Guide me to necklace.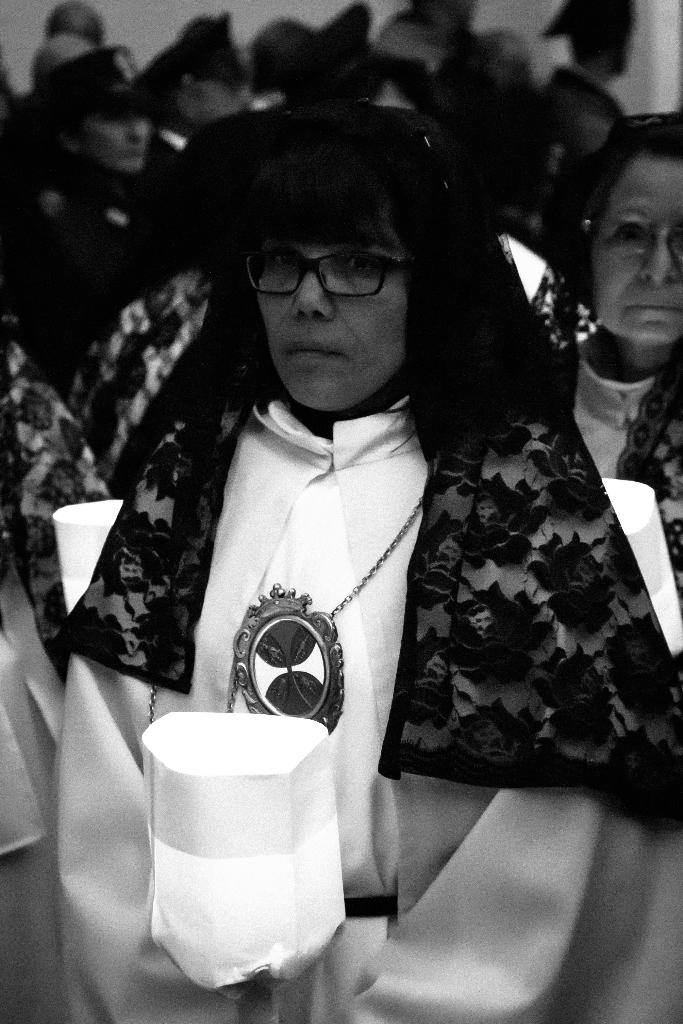
Guidance: [left=190, top=376, right=415, bottom=771].
